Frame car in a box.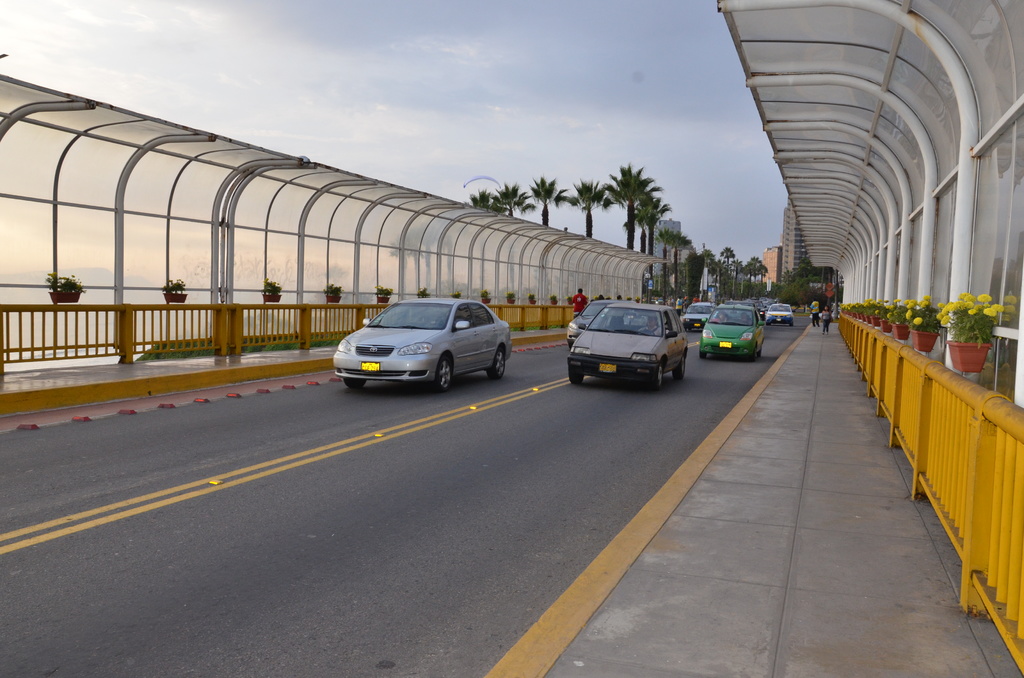
[x1=320, y1=291, x2=513, y2=396].
